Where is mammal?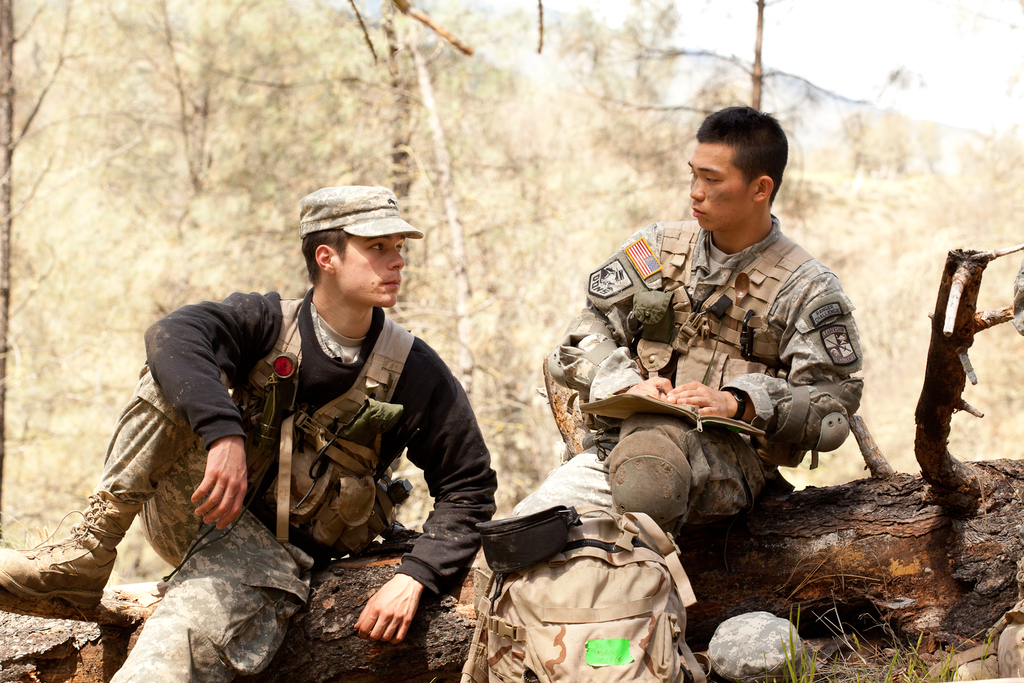
box=[73, 215, 542, 639].
